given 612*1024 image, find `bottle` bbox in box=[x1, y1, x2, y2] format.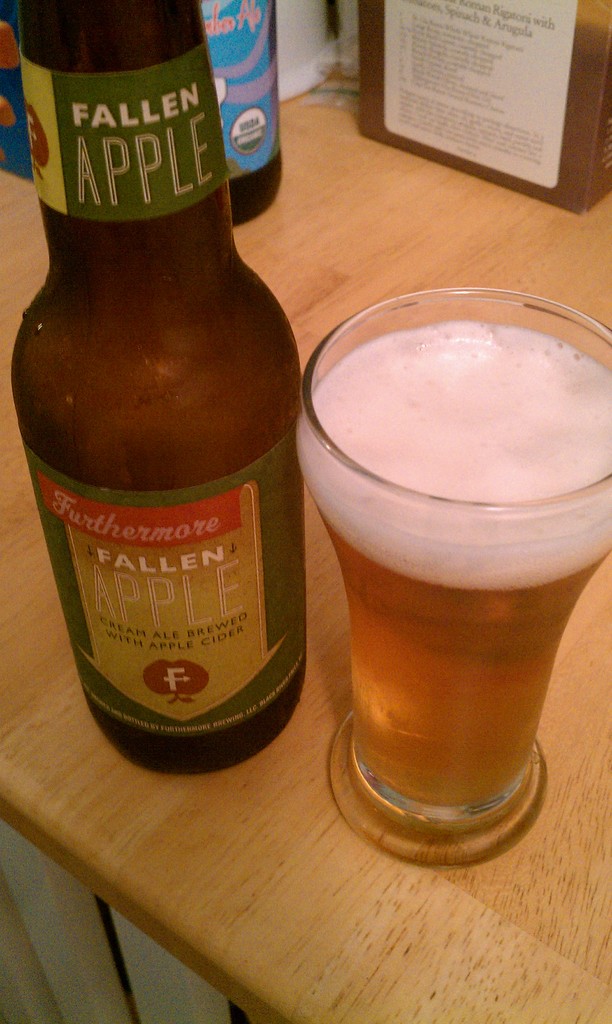
box=[10, 0, 308, 774].
